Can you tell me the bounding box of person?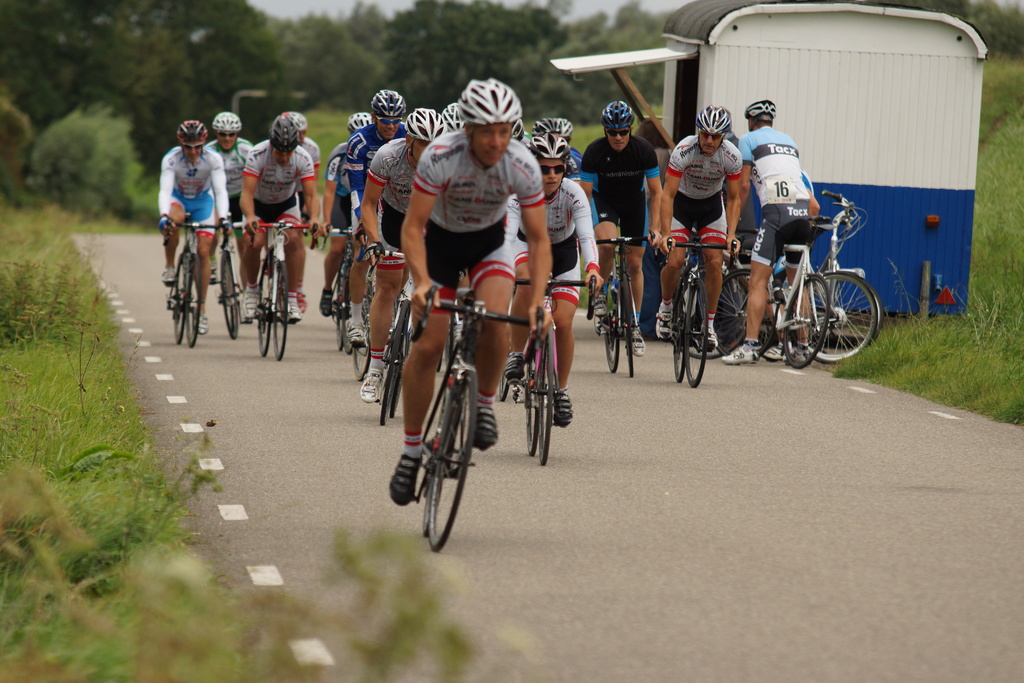
(left=508, top=131, right=605, bottom=417).
